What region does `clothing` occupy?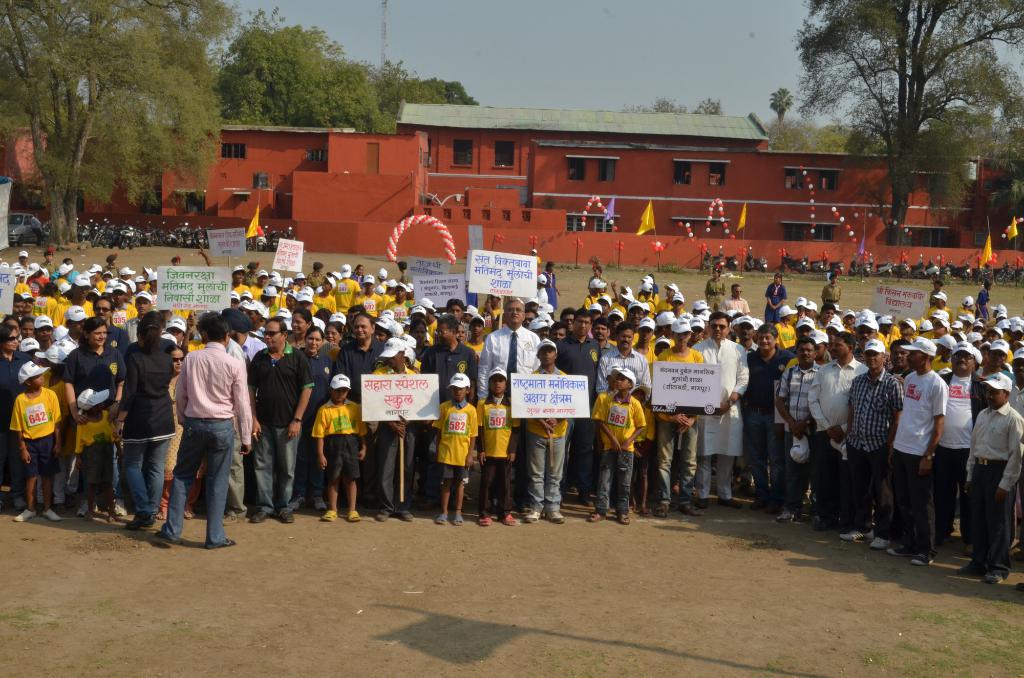
[766, 281, 786, 328].
